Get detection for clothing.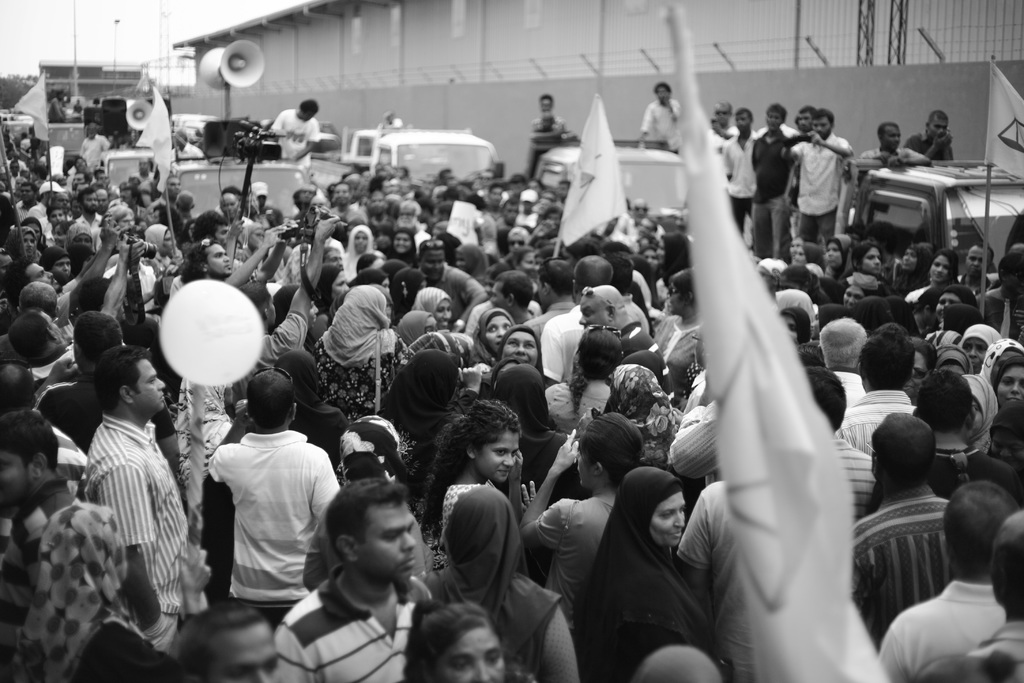
Detection: [640,98,680,153].
